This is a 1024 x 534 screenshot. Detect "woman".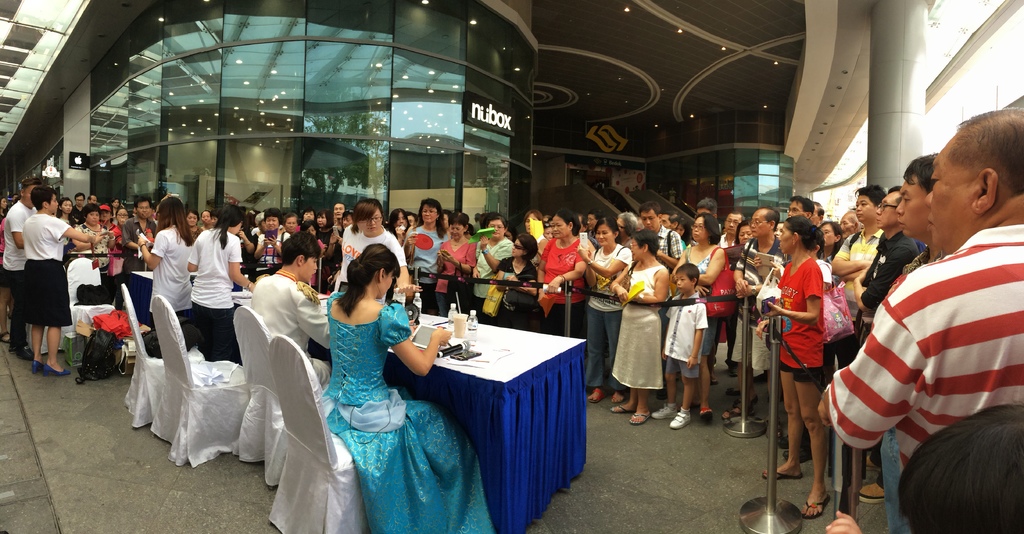
105, 203, 135, 302.
